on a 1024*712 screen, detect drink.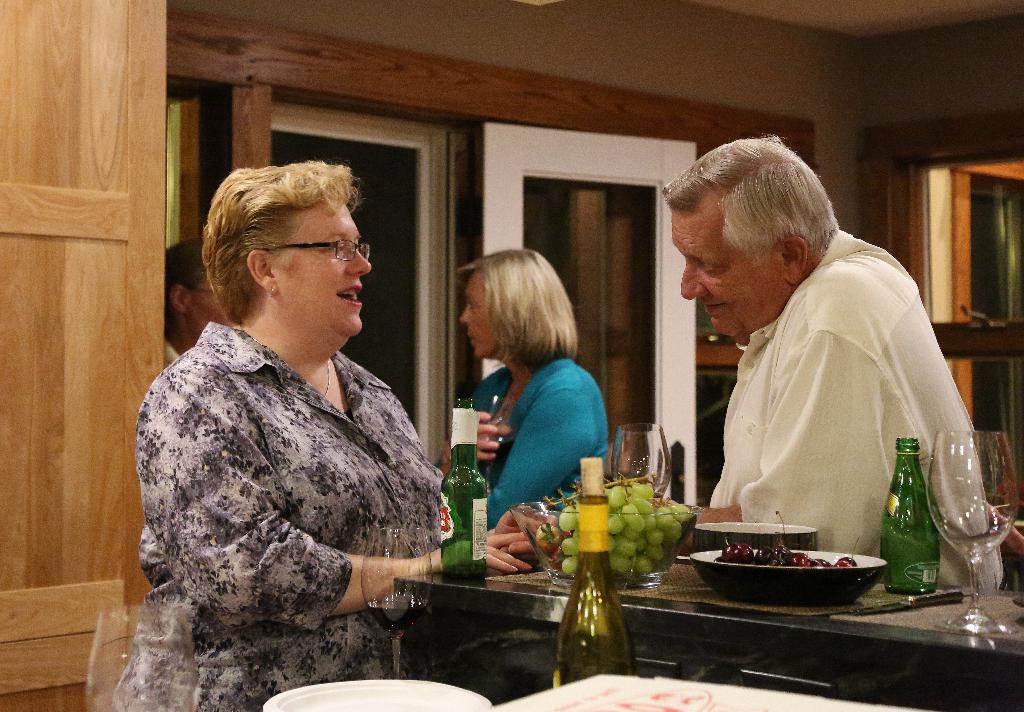
<bbox>436, 405, 489, 563</bbox>.
